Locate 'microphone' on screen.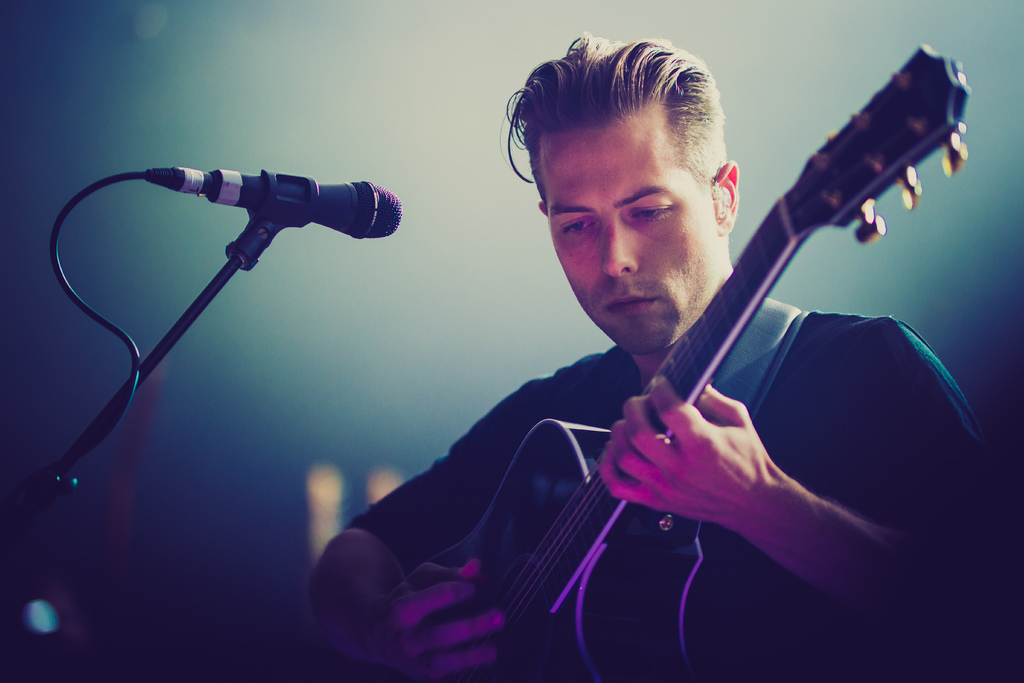
On screen at bbox=[138, 168, 406, 242].
